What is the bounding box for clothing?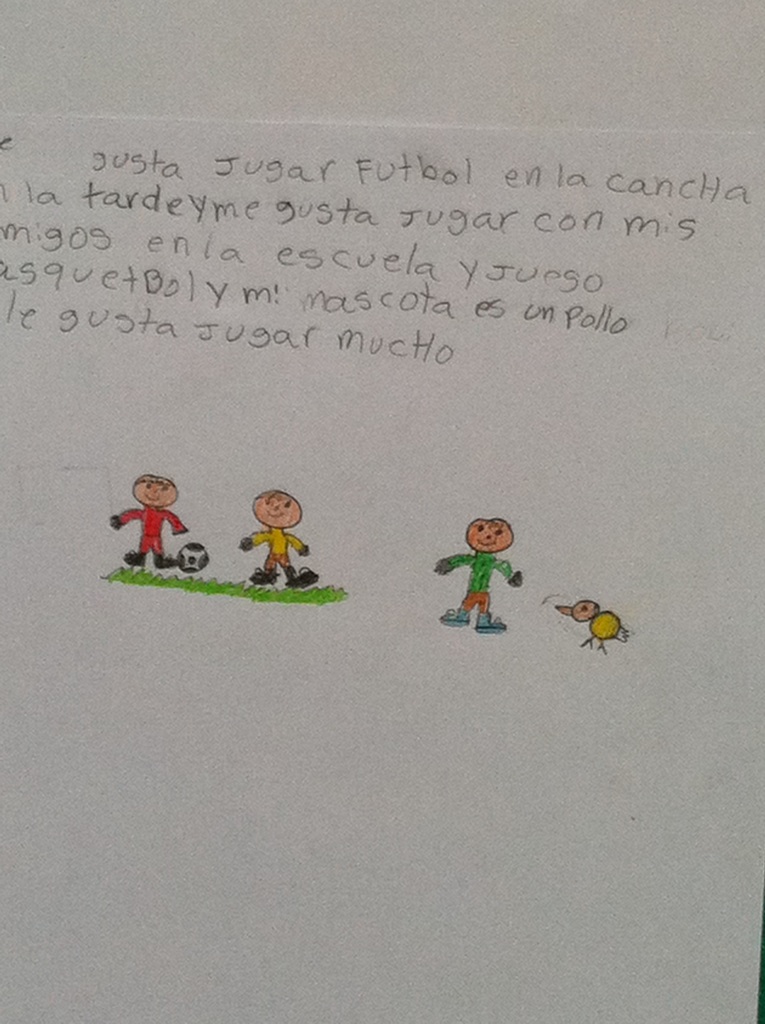
rect(444, 550, 517, 614).
